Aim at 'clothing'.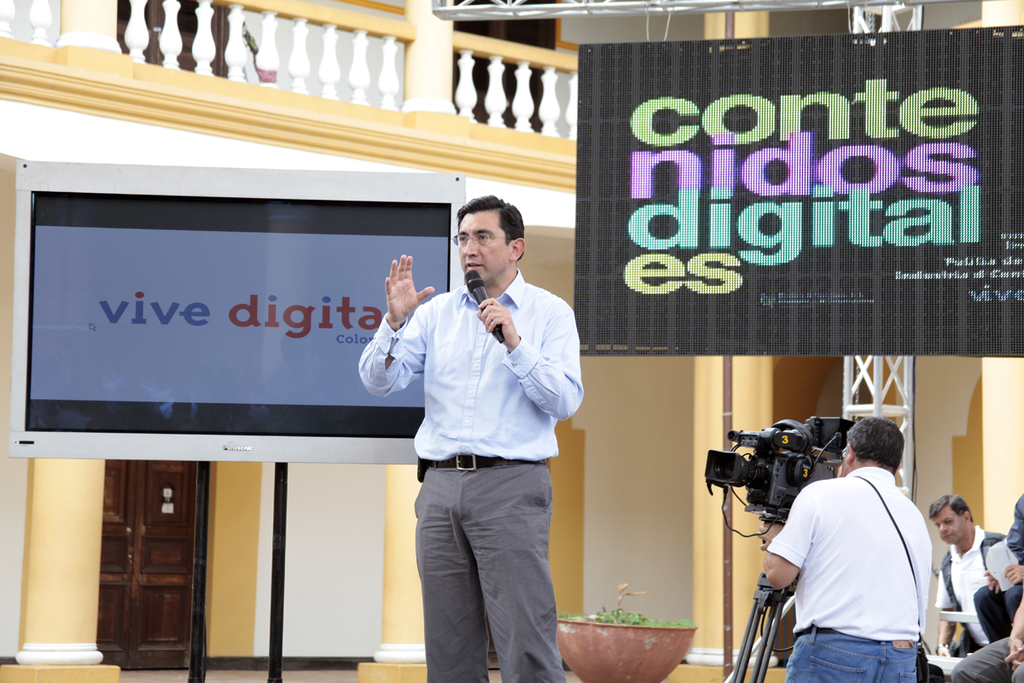
Aimed at {"x1": 949, "y1": 499, "x2": 1023, "y2": 682}.
